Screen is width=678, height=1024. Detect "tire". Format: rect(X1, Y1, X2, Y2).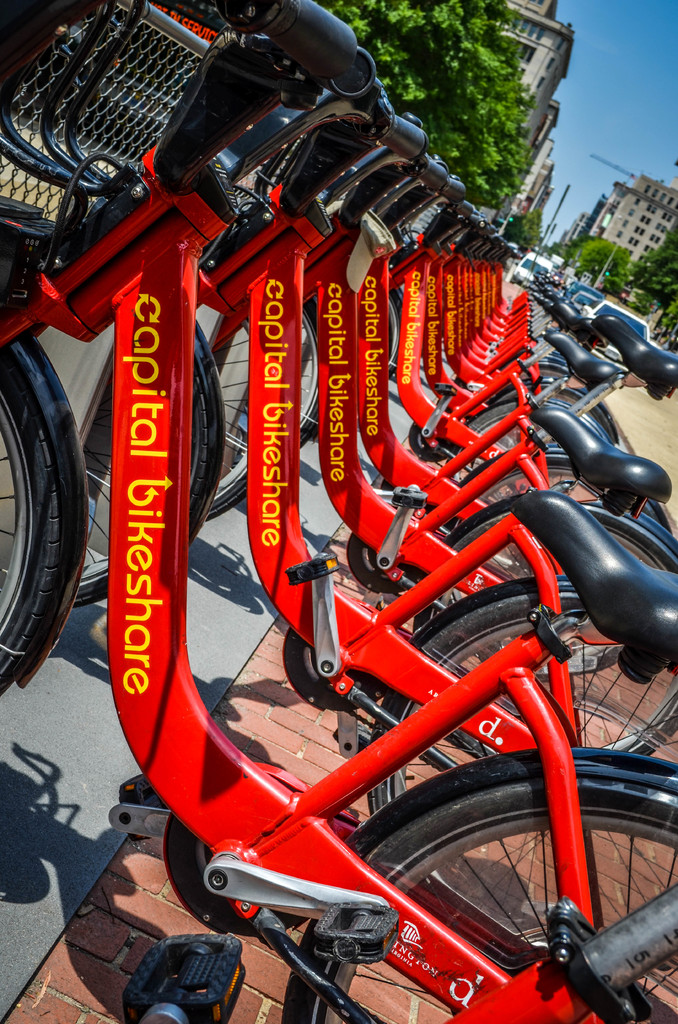
rect(68, 356, 206, 595).
